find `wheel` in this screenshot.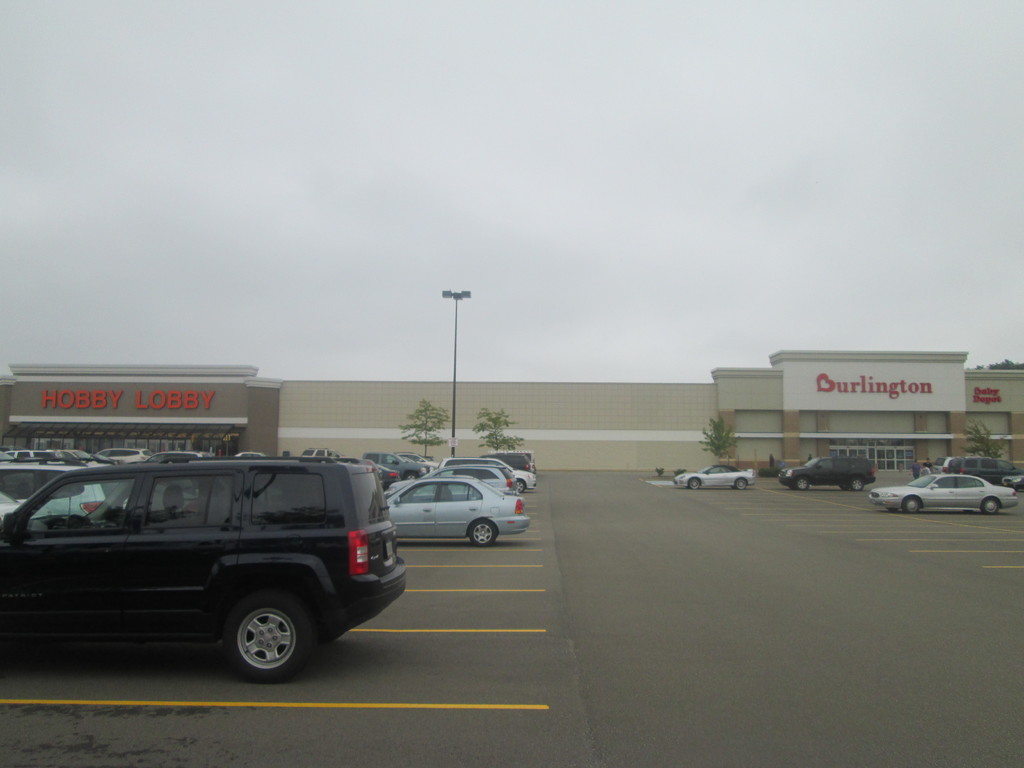
The bounding box for `wheel` is rect(980, 500, 1001, 509).
